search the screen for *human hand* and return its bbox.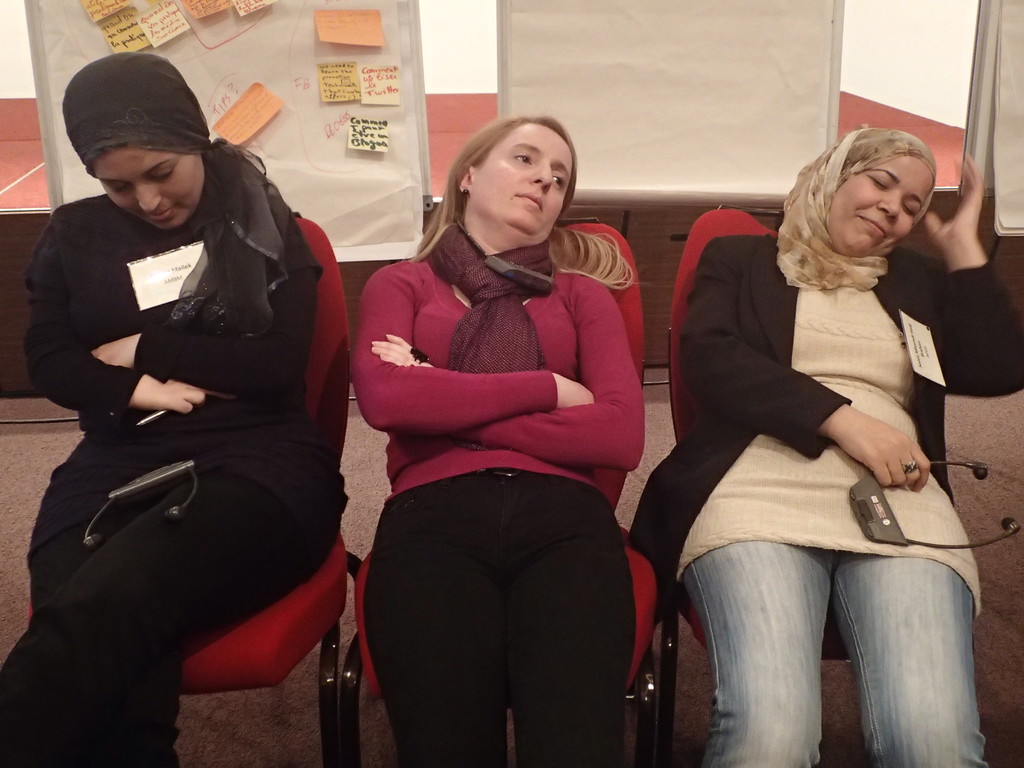
Found: (844,411,937,501).
